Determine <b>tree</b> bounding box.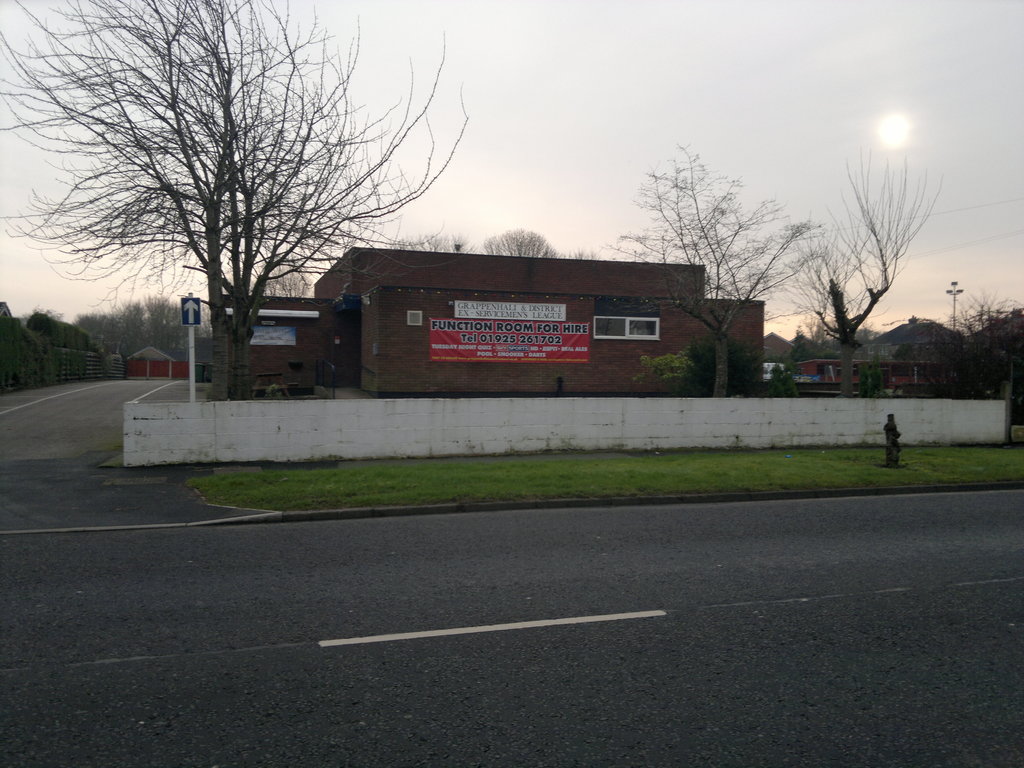
Determined: x1=483, y1=228, x2=566, y2=262.
